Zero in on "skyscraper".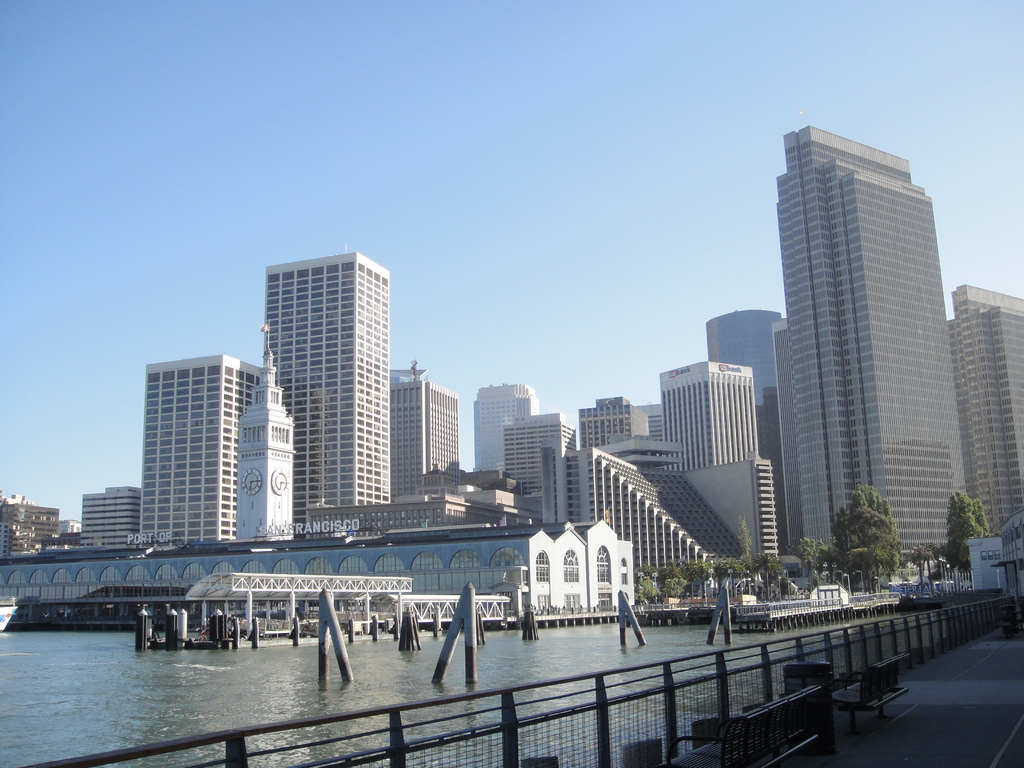
Zeroed in: {"x1": 266, "y1": 253, "x2": 390, "y2": 540}.
